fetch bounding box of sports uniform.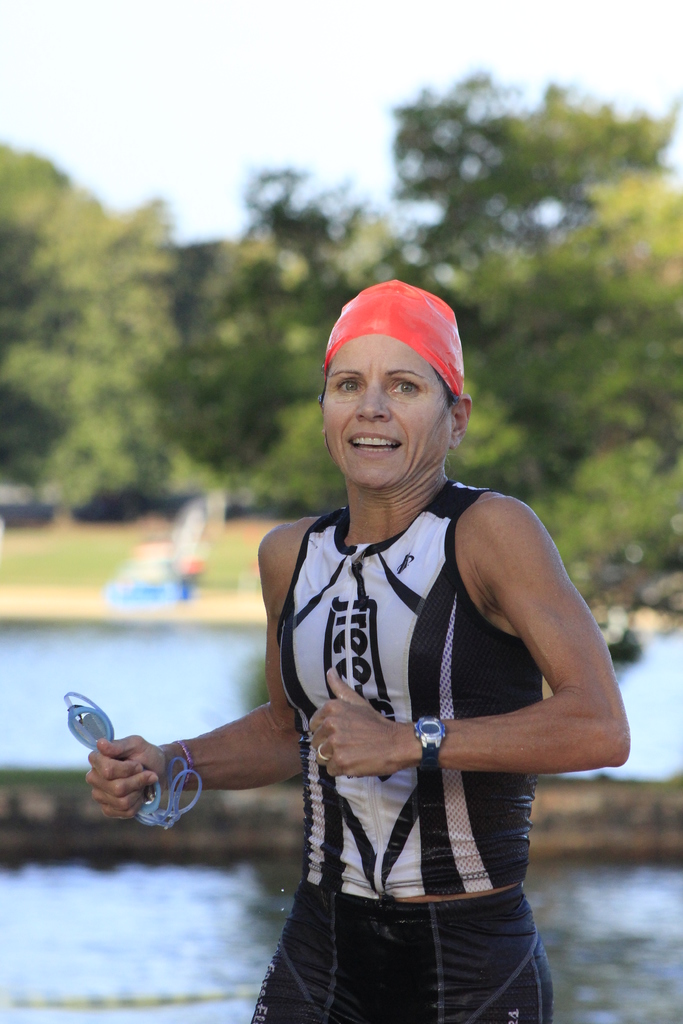
Bbox: left=238, top=264, right=575, bottom=1023.
